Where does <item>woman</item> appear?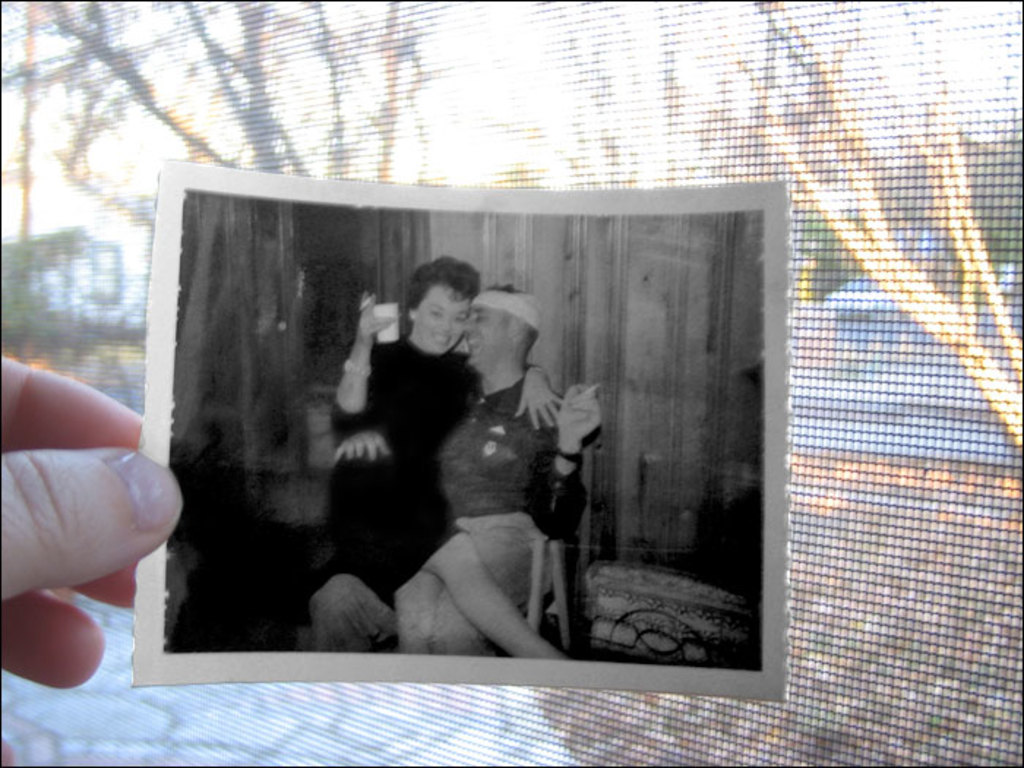
Appears at 342 249 579 657.
